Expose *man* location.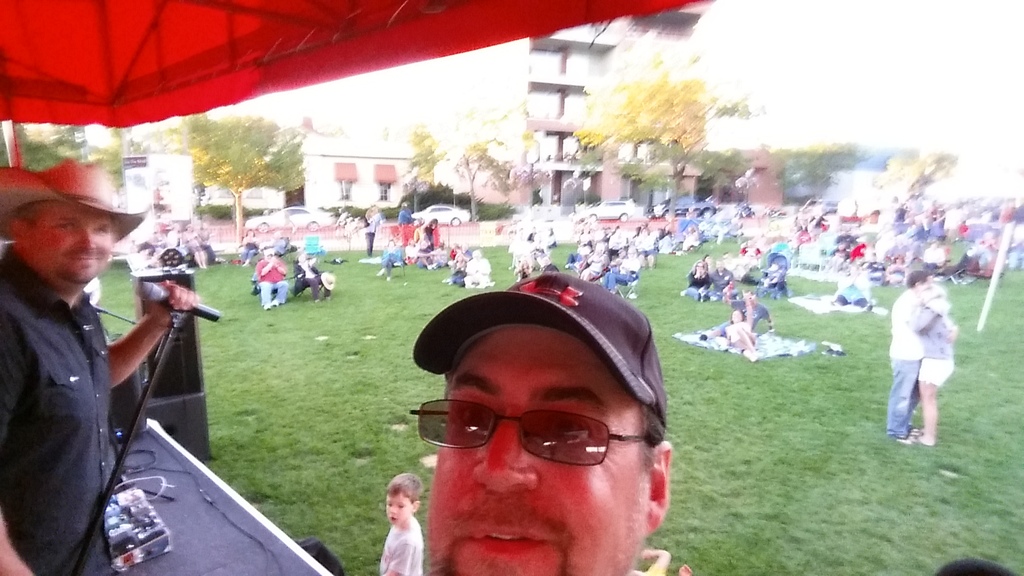
Exposed at locate(888, 271, 965, 450).
